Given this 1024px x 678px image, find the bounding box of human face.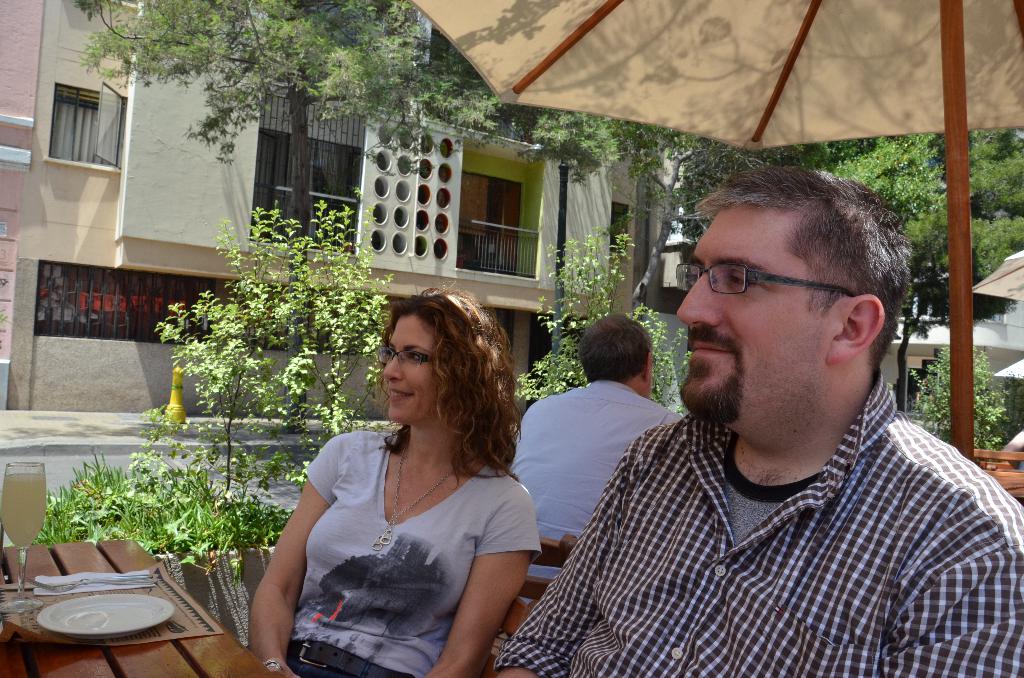
box=[680, 202, 833, 410].
